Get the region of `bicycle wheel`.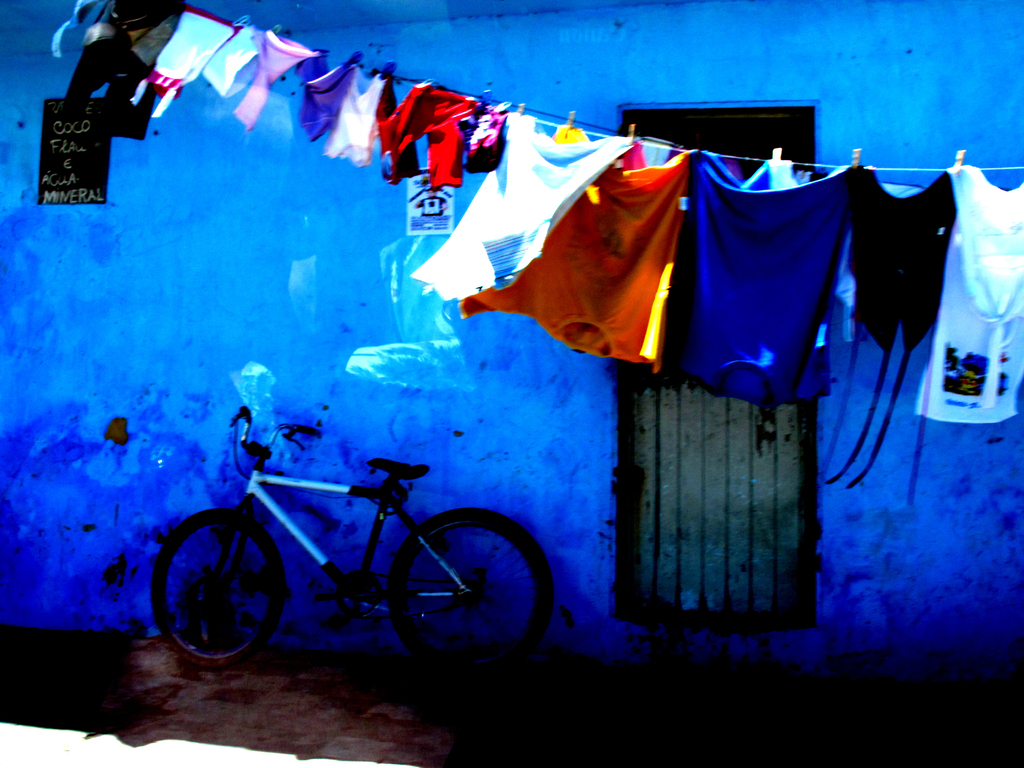
(148, 502, 287, 671).
